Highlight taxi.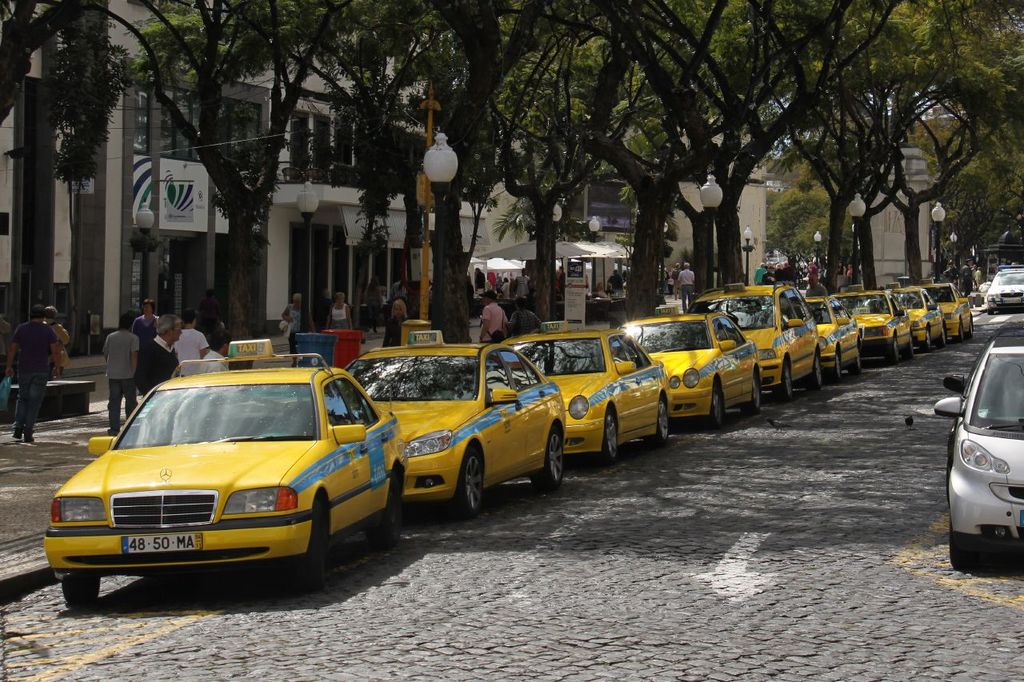
Highlighted region: left=884, top=281, right=948, bottom=353.
